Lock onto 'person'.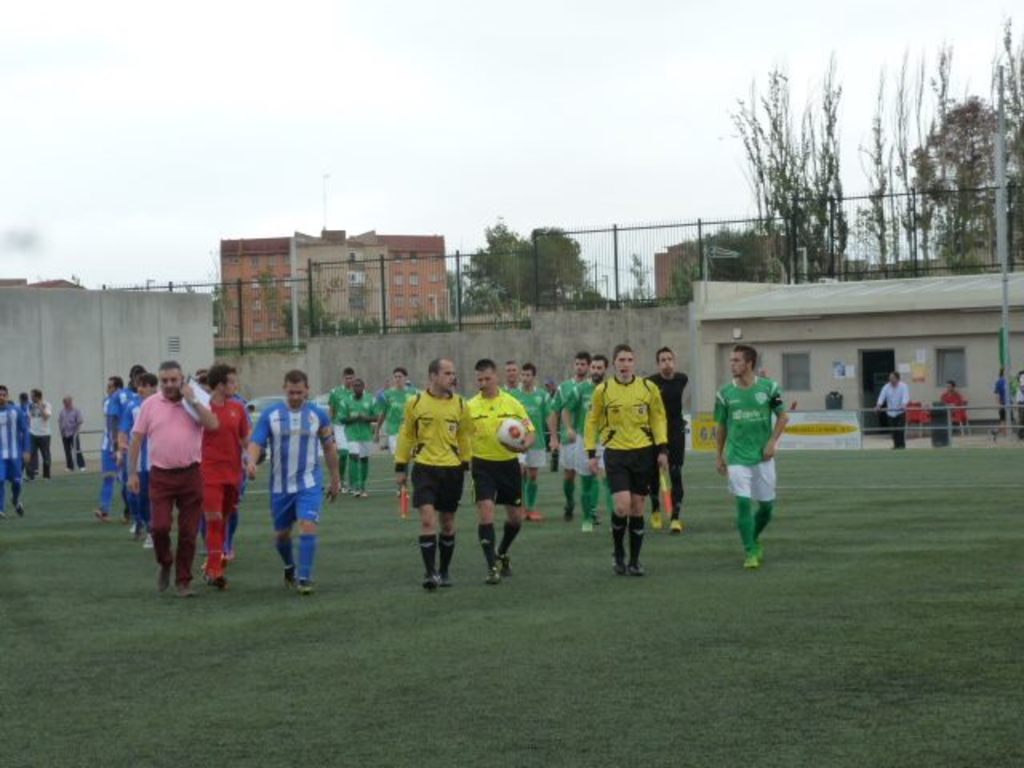
Locked: (579,339,666,574).
